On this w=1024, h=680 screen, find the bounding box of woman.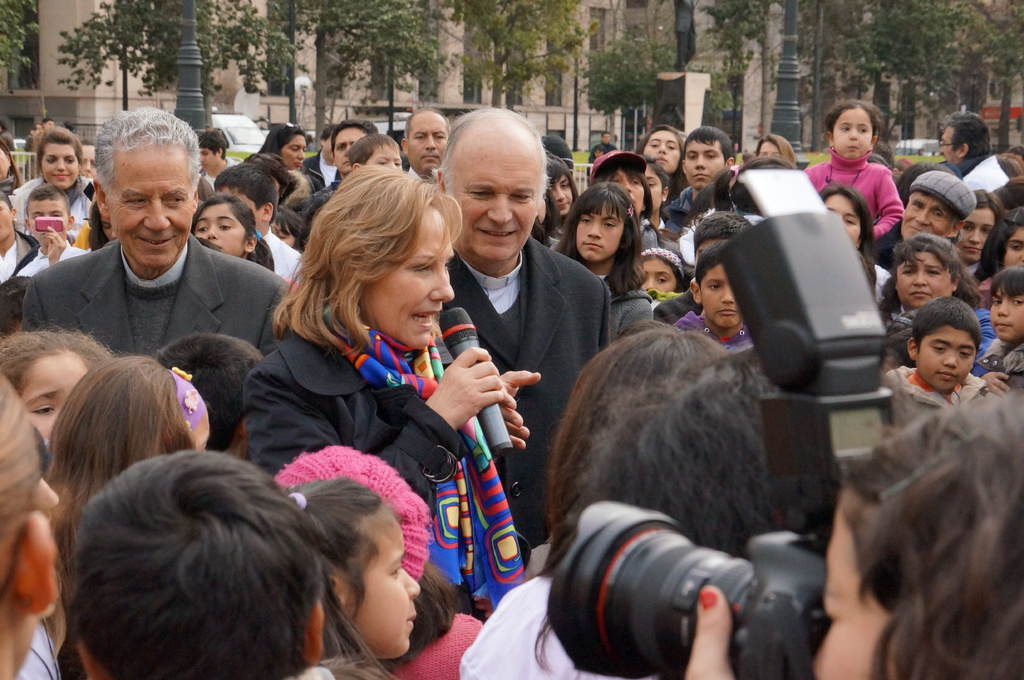
Bounding box: (x1=234, y1=166, x2=522, y2=619).
